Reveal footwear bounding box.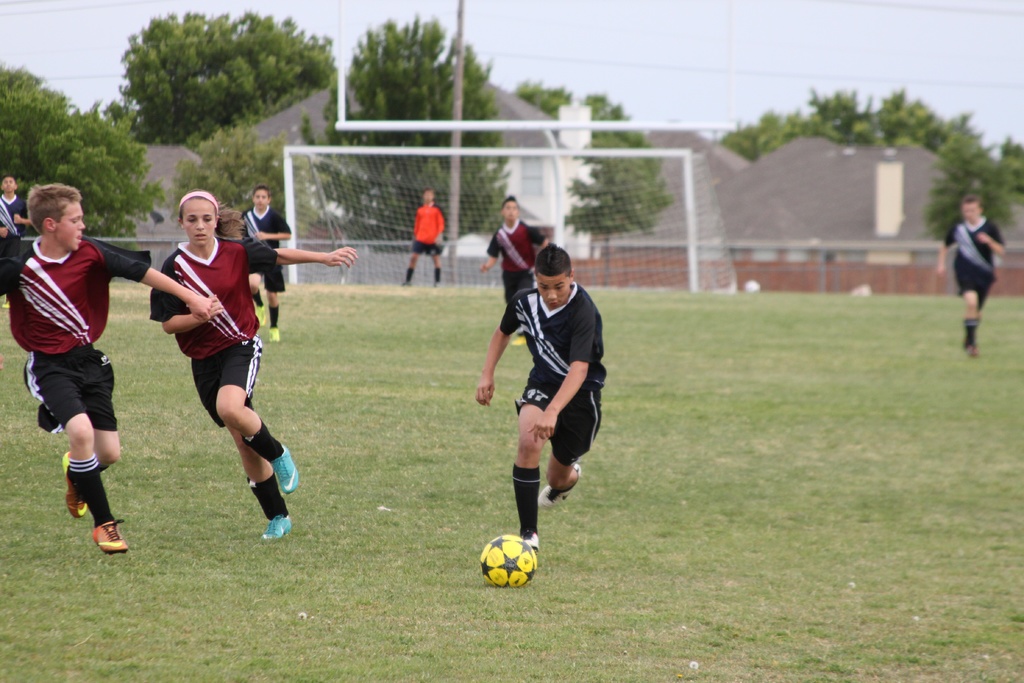
Revealed: box=[268, 325, 280, 341].
